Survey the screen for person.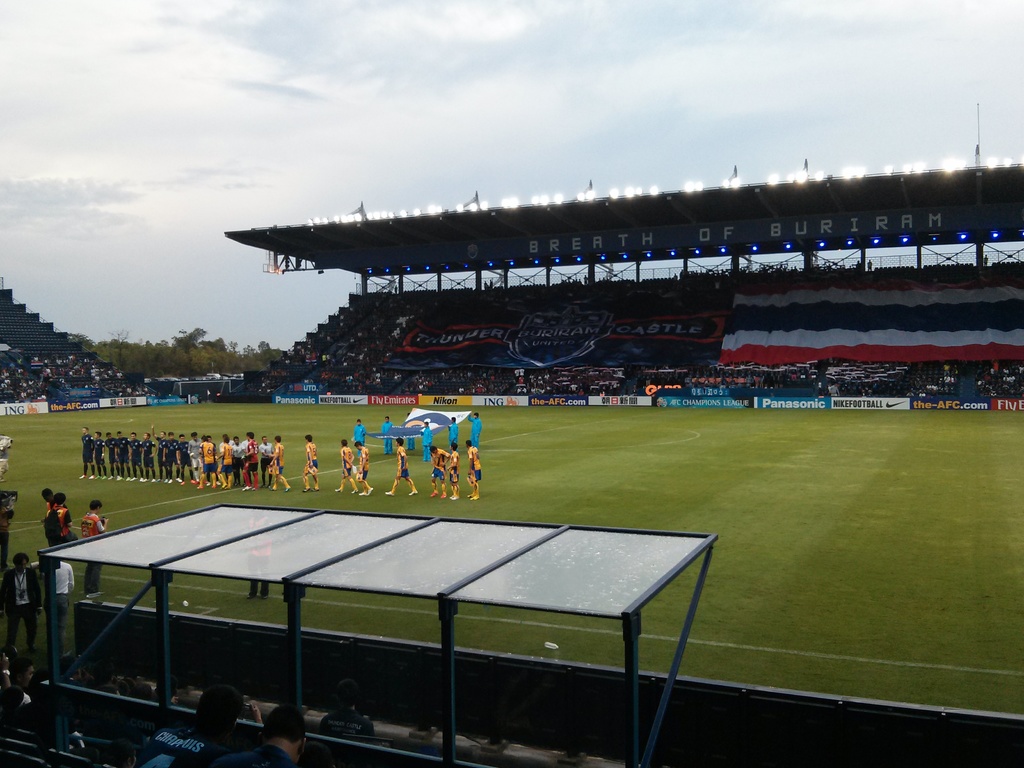
Survey found: detection(189, 431, 205, 483).
